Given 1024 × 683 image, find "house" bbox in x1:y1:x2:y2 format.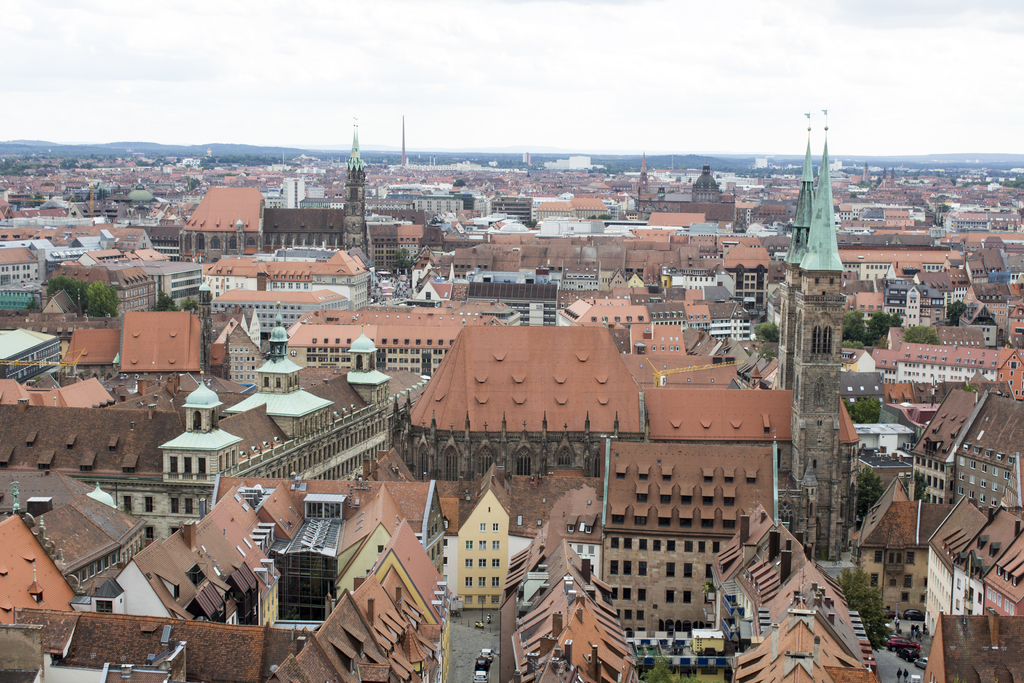
406:329:630:482.
